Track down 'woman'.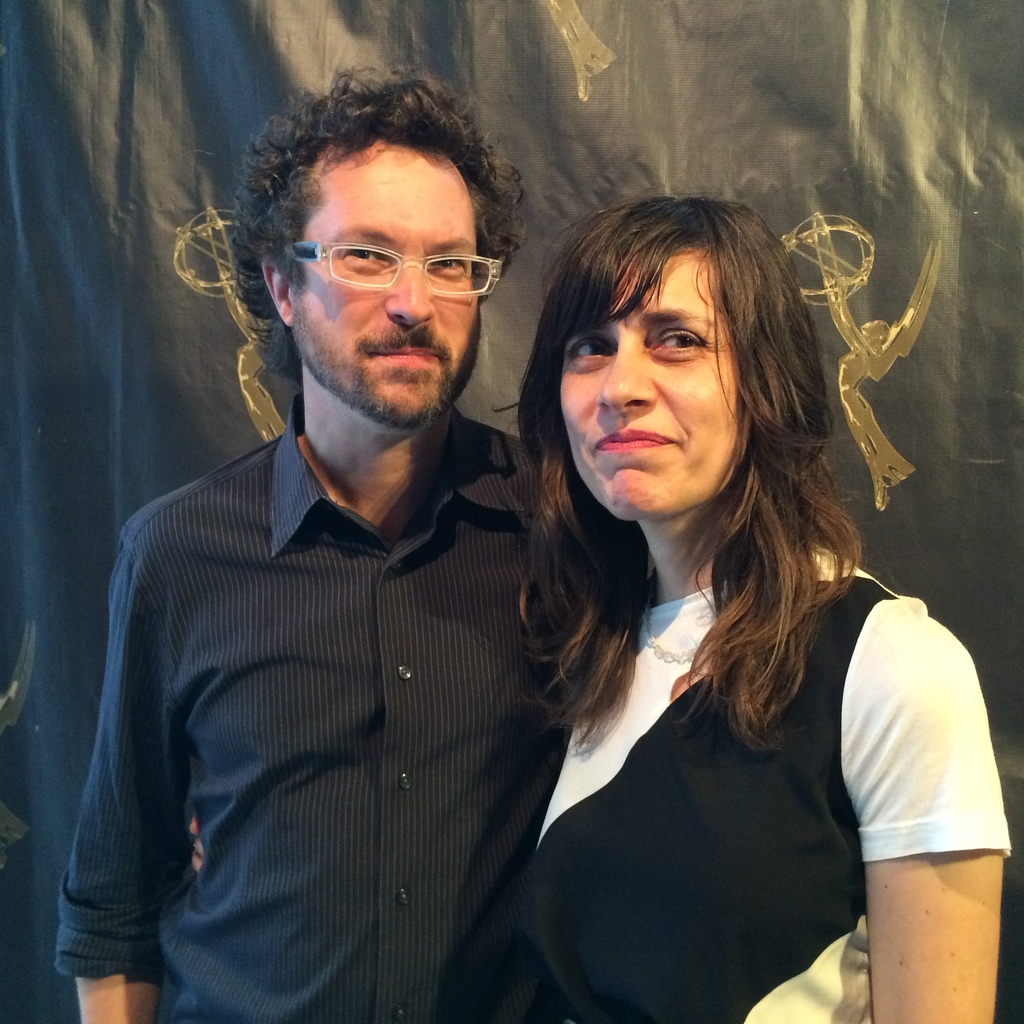
Tracked to locate(461, 160, 941, 1014).
